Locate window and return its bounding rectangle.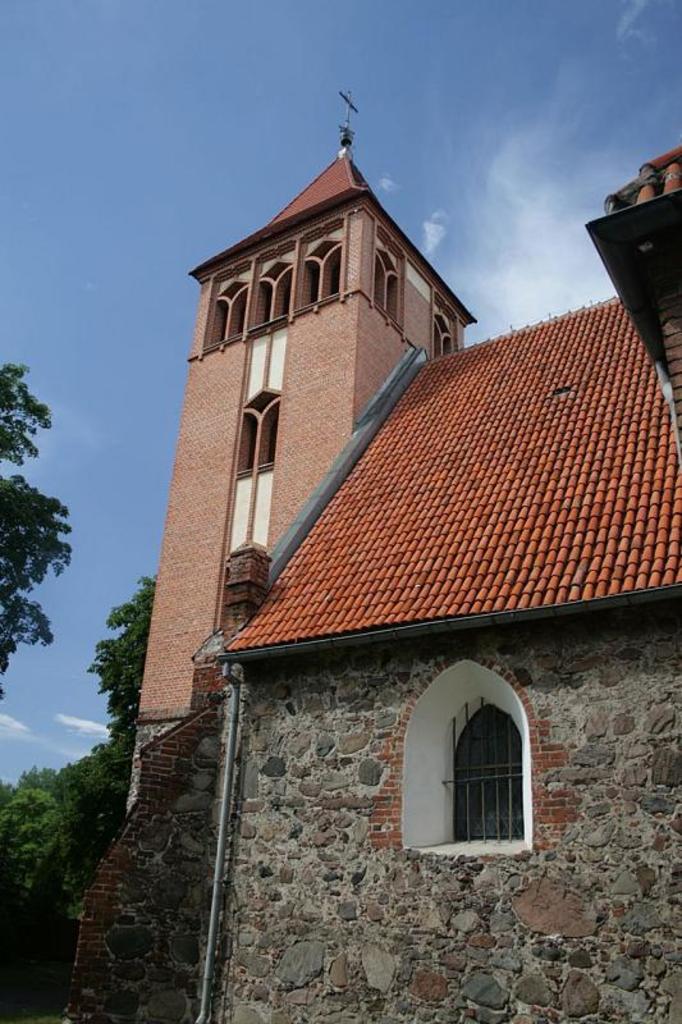
box(206, 239, 340, 348).
